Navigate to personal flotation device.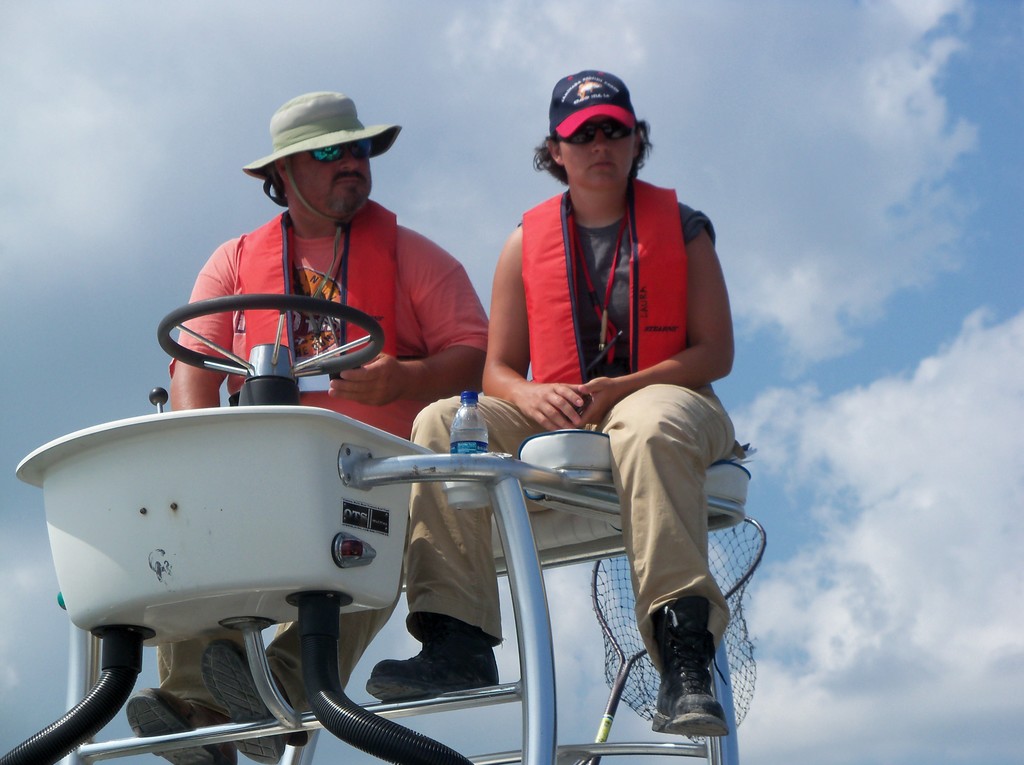
Navigation target: <box>532,186,690,380</box>.
